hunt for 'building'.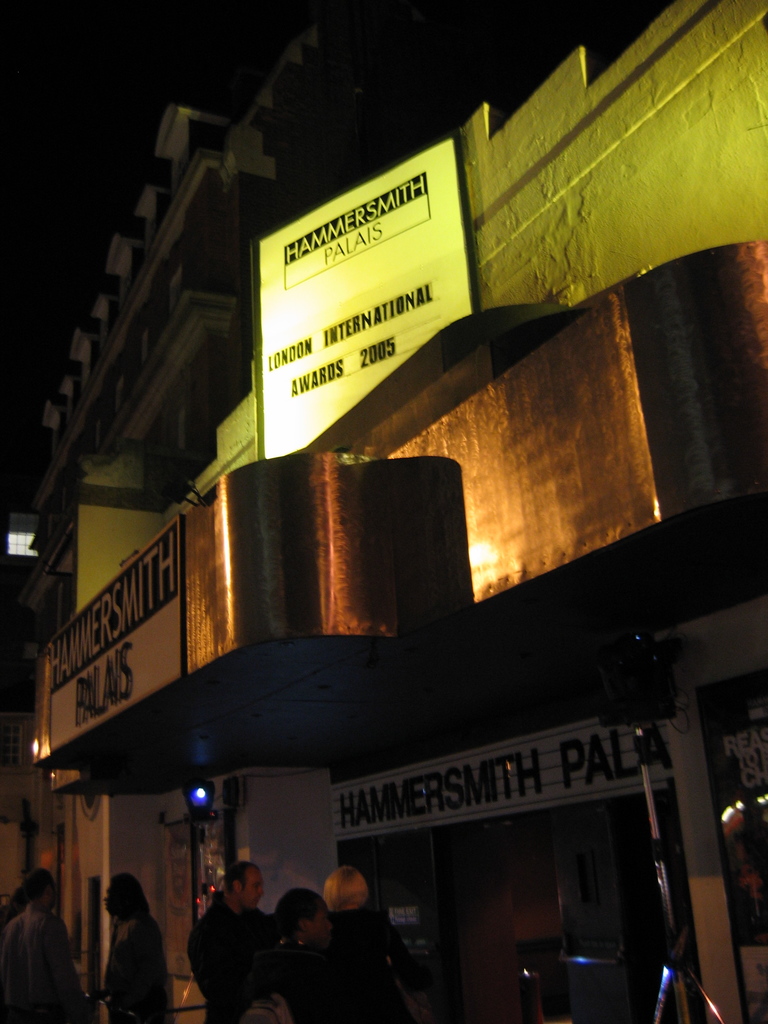
Hunted down at (10,1,766,1023).
